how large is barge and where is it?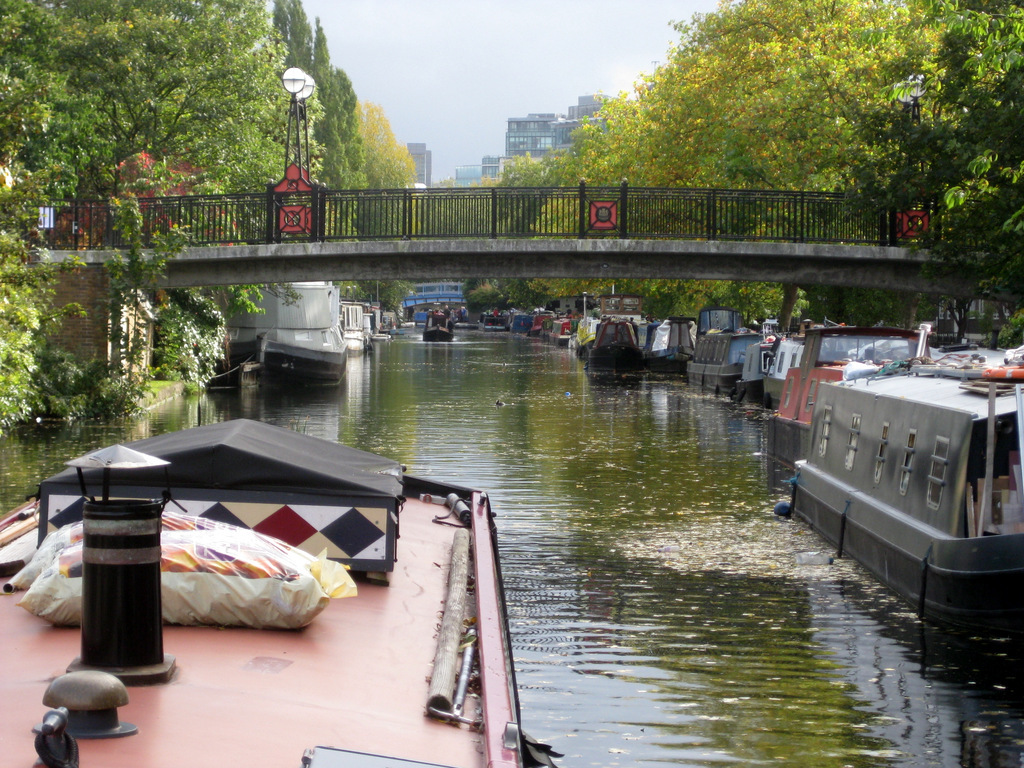
Bounding box: (left=0, top=416, right=563, bottom=767).
